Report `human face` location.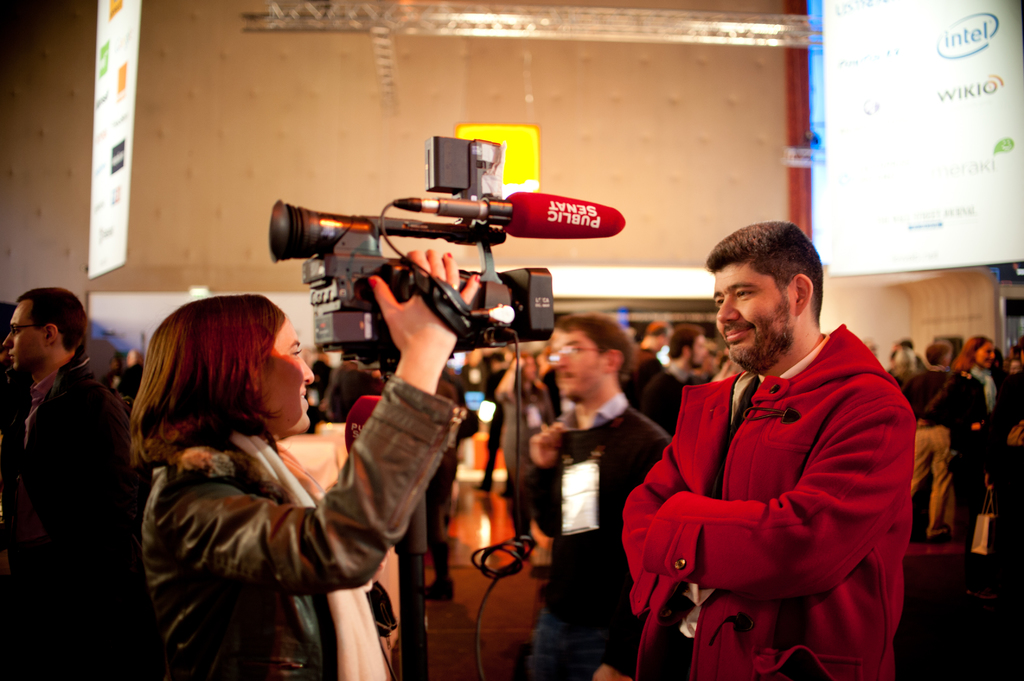
Report: {"left": 5, "top": 302, "right": 47, "bottom": 371}.
